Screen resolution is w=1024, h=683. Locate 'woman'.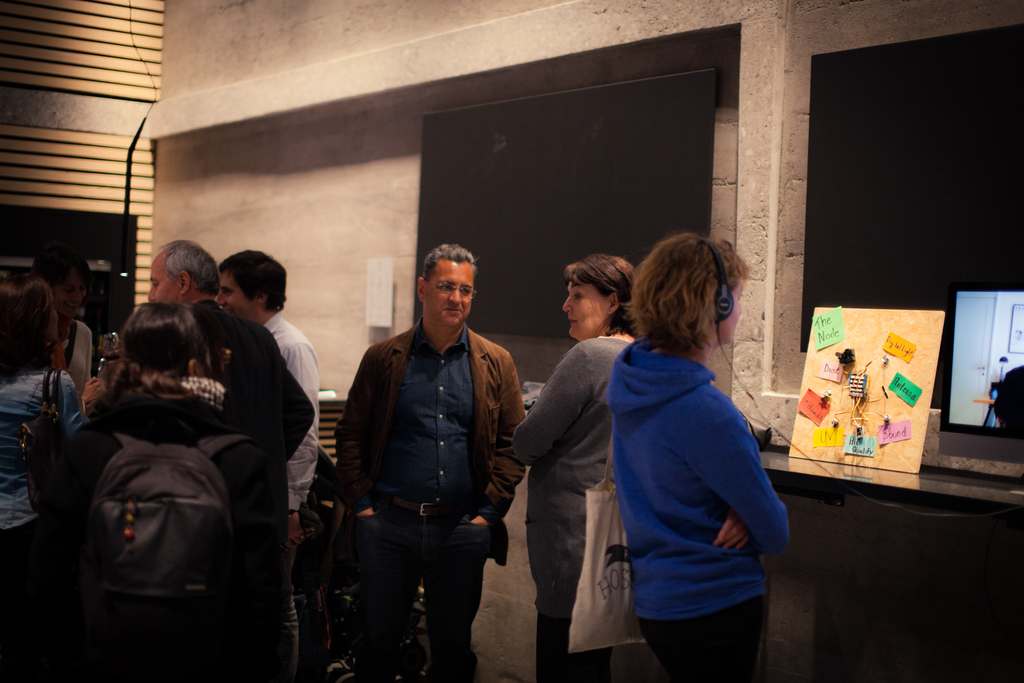
bbox=(581, 218, 794, 679).
